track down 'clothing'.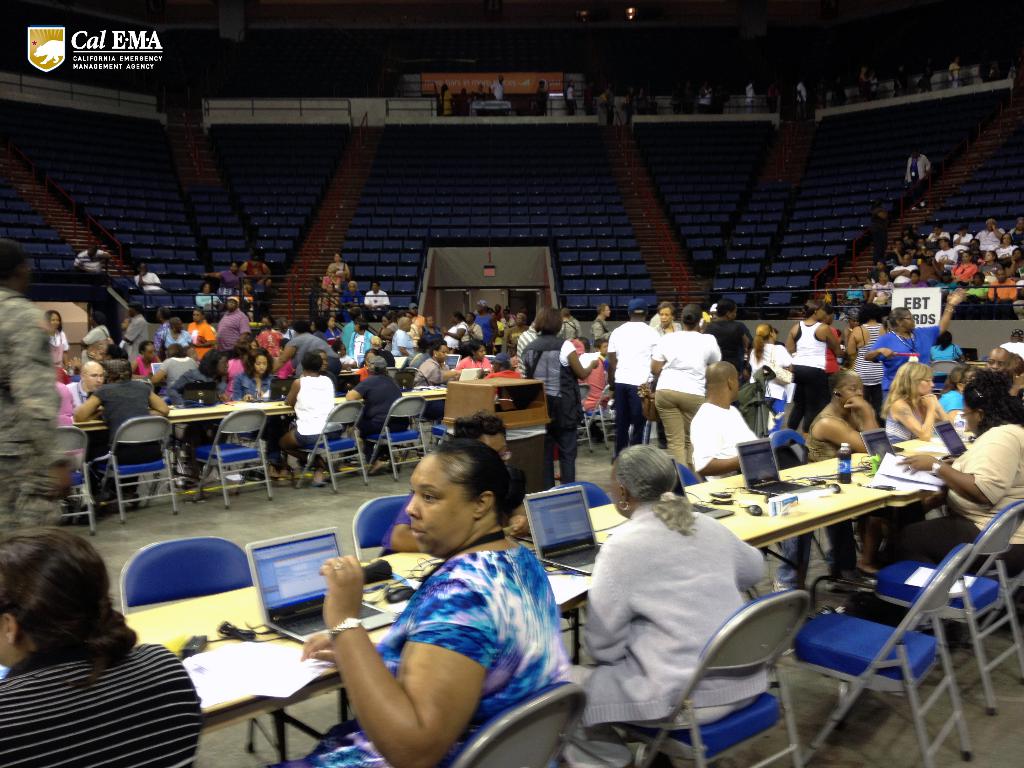
Tracked to 452:355:490:372.
